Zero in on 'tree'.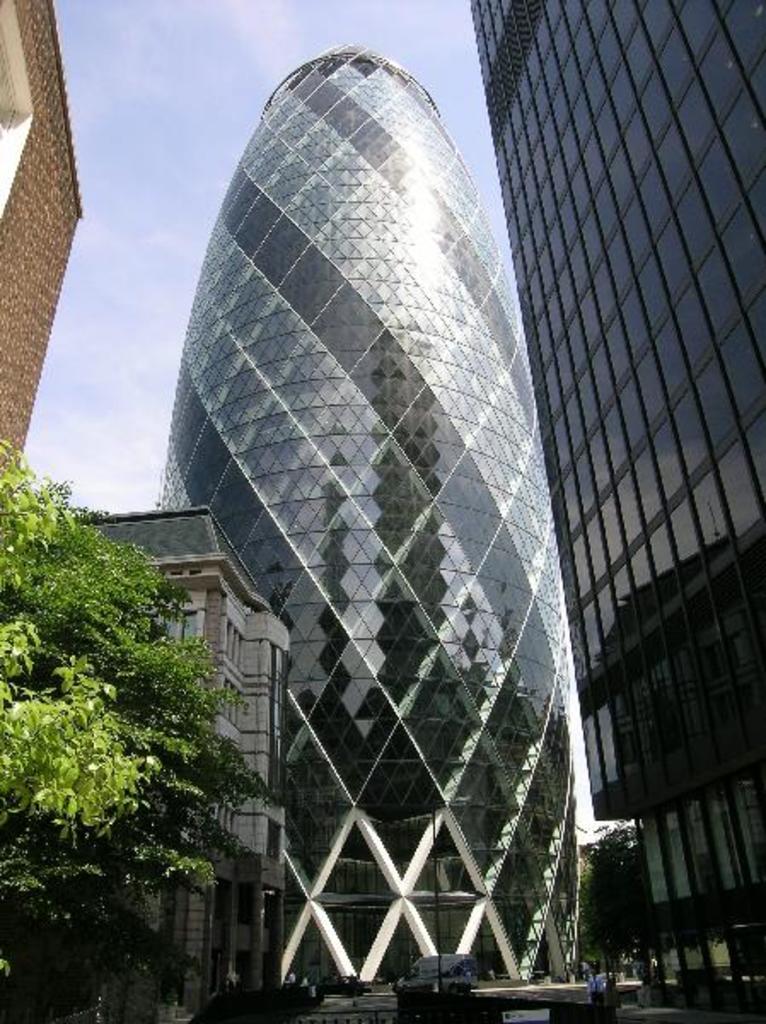
Zeroed in: <bbox>0, 442, 164, 850</bbox>.
